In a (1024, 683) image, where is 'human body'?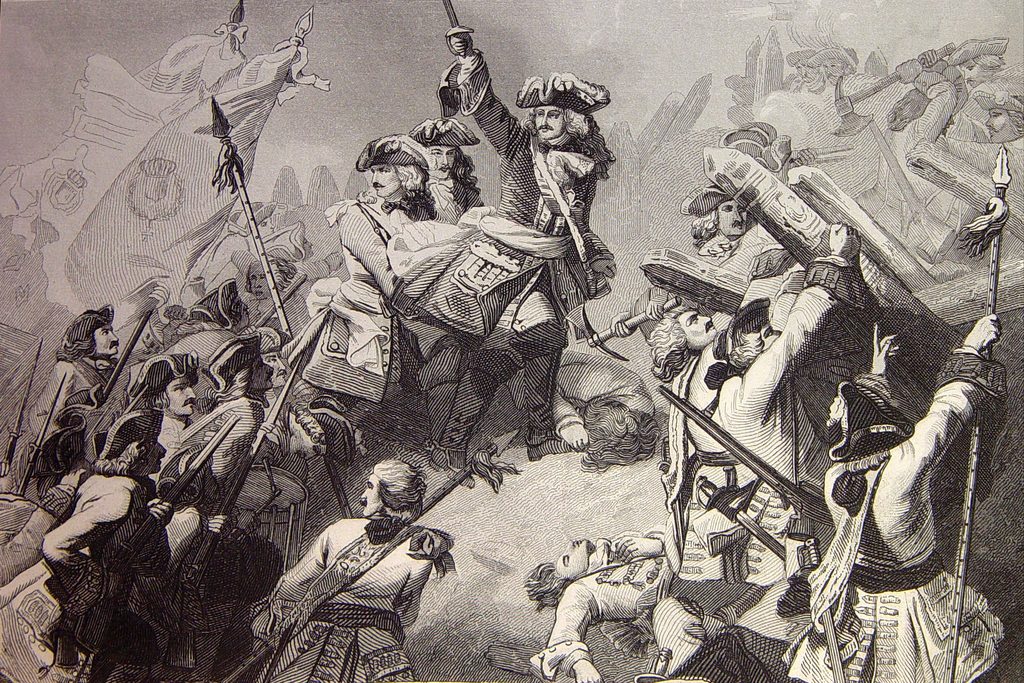
box=[80, 404, 216, 682].
